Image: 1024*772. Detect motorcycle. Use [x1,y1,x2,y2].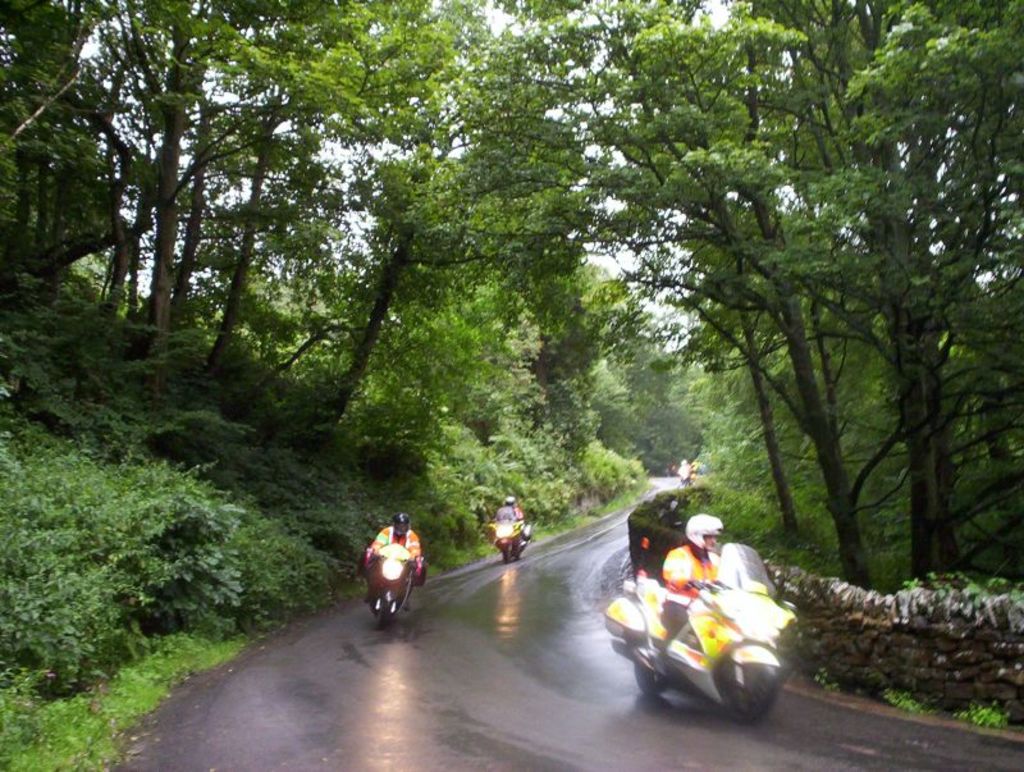
[677,467,692,480].
